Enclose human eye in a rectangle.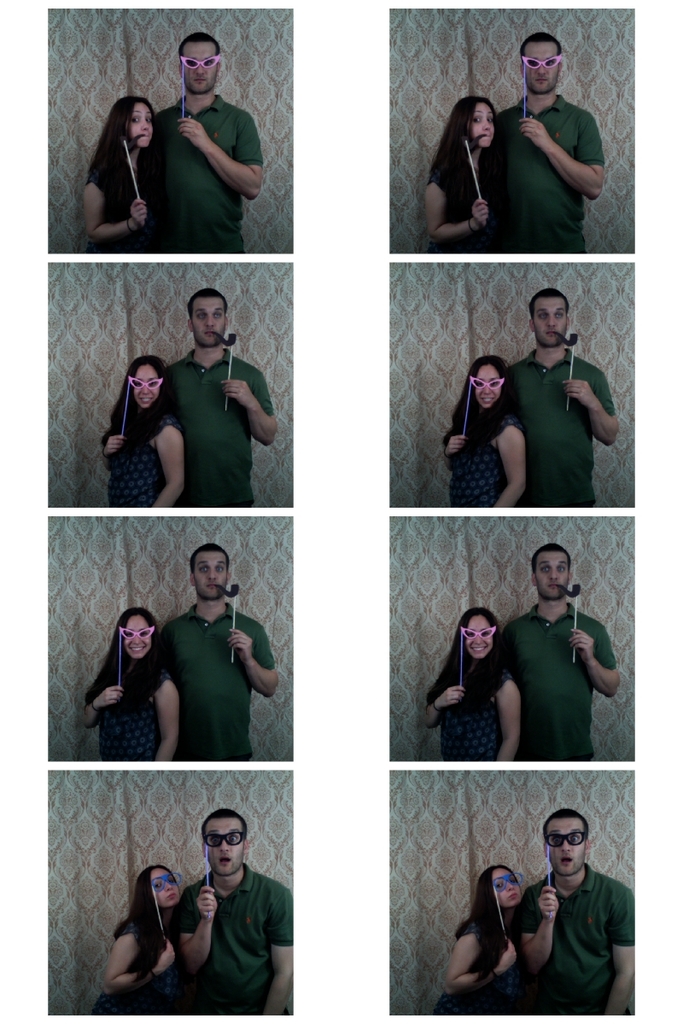
[204, 833, 225, 845].
